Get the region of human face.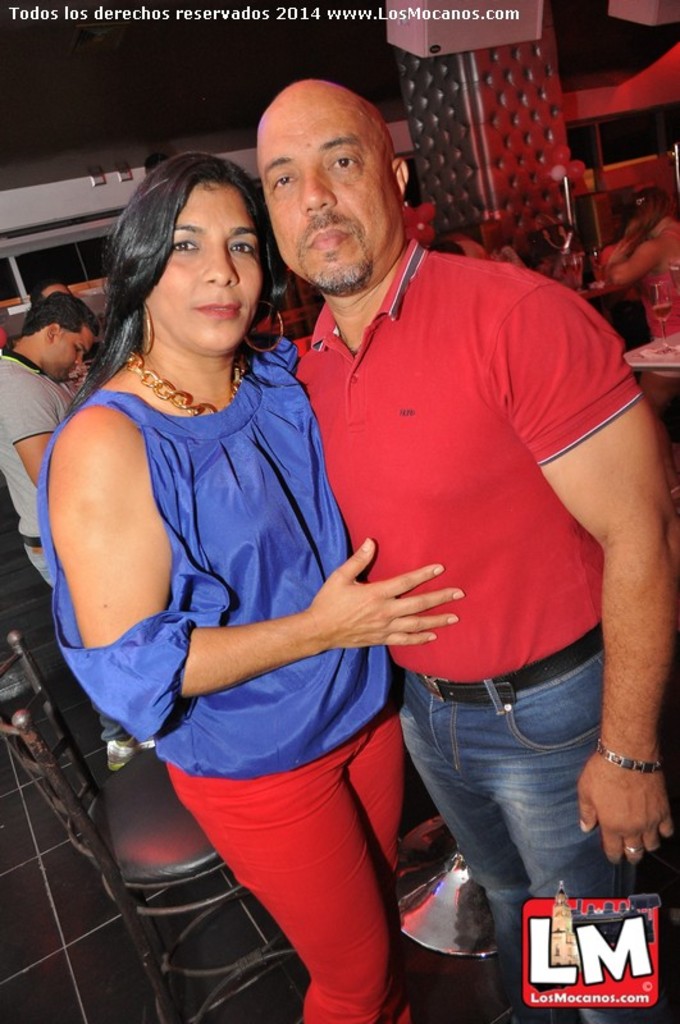
pyautogui.locateOnScreen(142, 182, 263, 356).
